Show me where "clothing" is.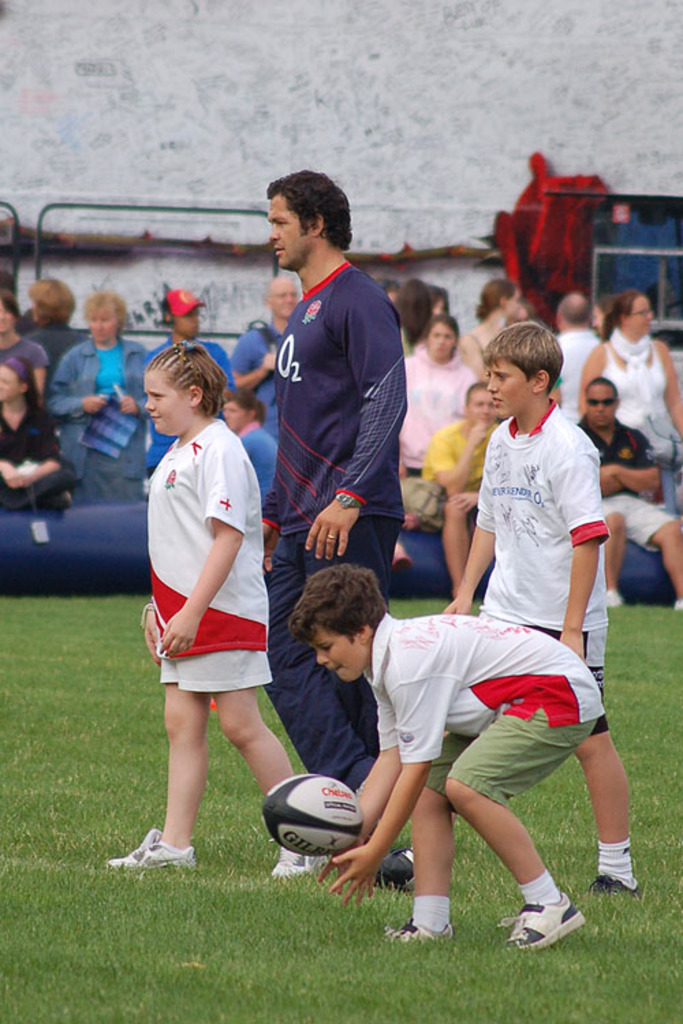
"clothing" is at 1,403,75,508.
